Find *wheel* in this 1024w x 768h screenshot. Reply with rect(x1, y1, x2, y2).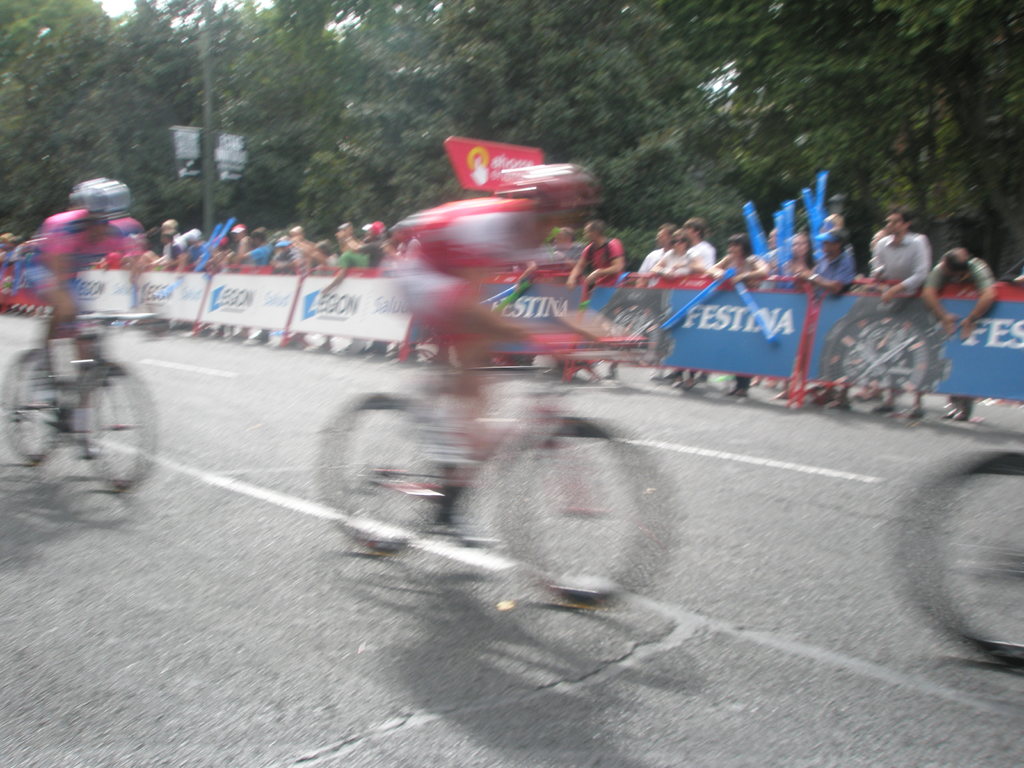
rect(313, 394, 463, 549).
